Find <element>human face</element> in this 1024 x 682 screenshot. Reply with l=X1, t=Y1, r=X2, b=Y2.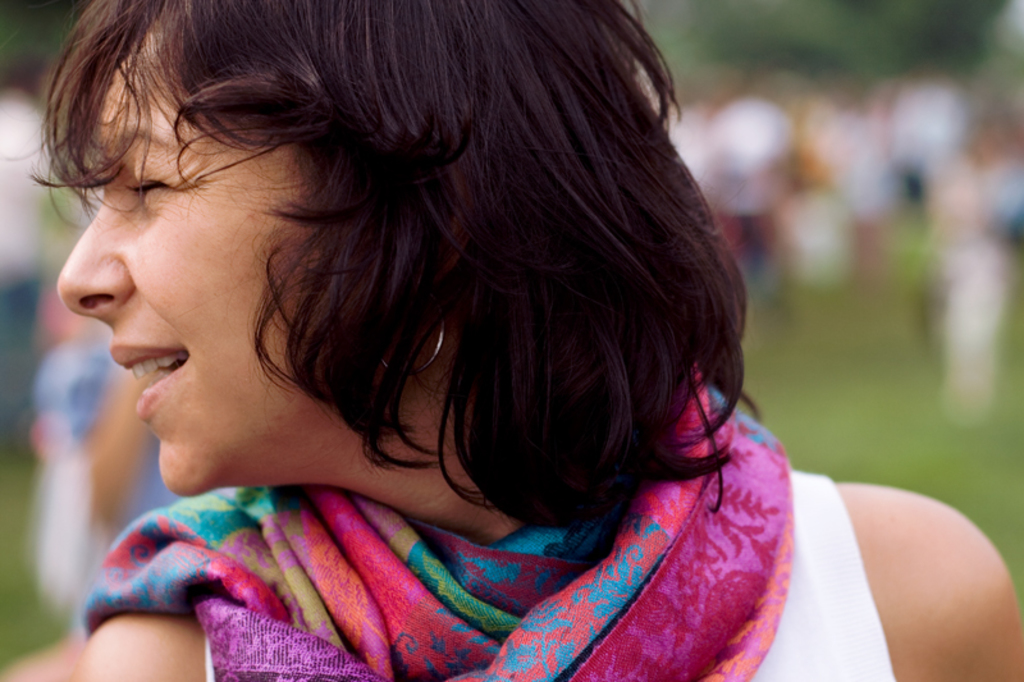
l=55, t=45, r=425, b=498.
